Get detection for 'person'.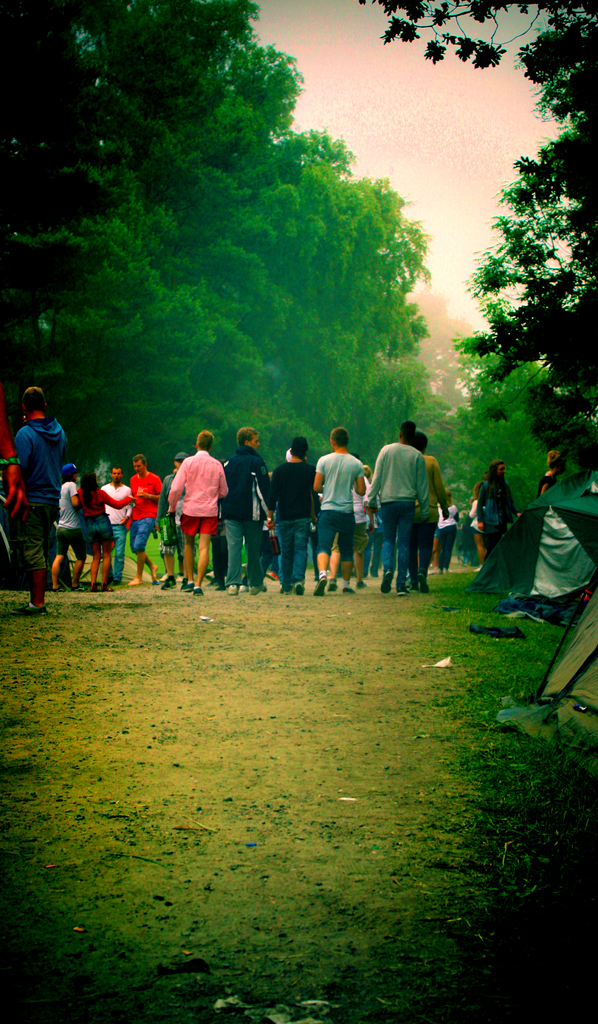
Detection: locate(415, 433, 446, 587).
